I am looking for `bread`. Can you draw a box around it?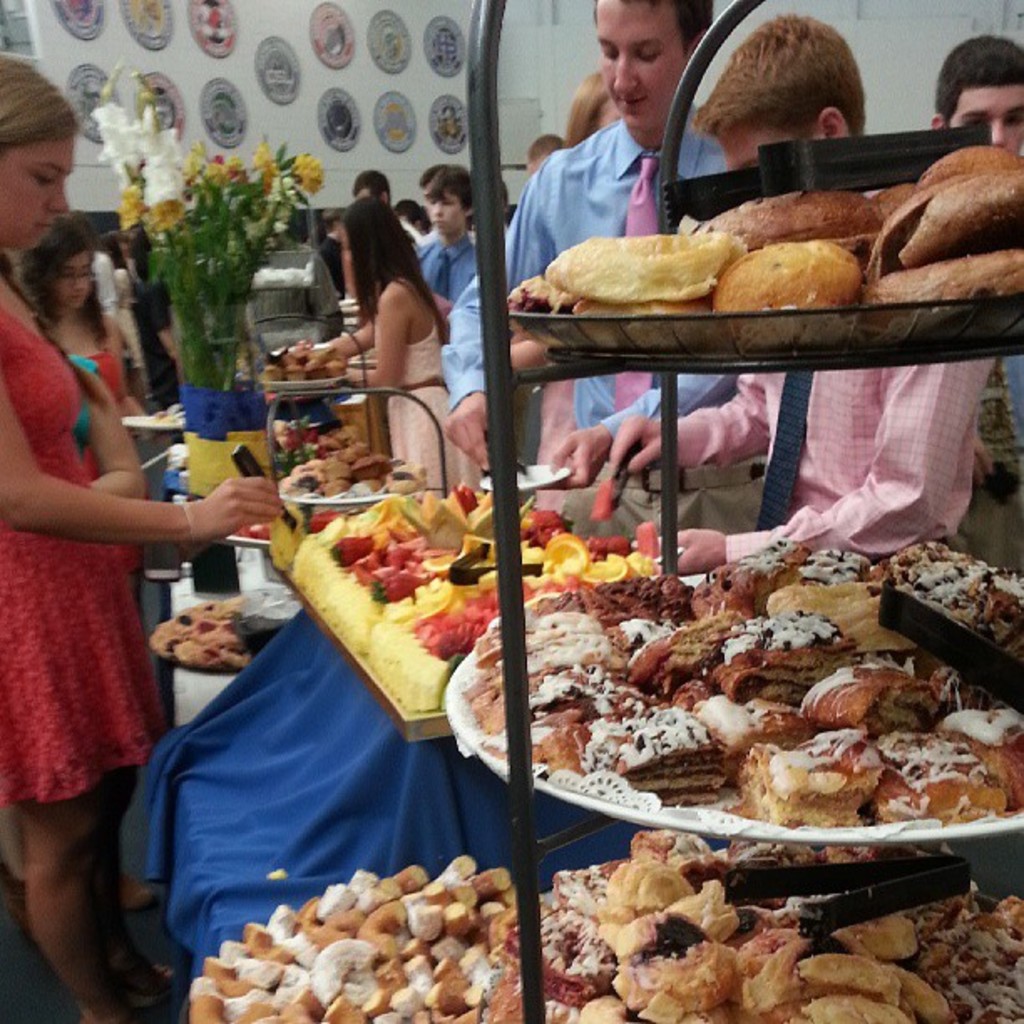
Sure, the bounding box is [147,601,244,666].
